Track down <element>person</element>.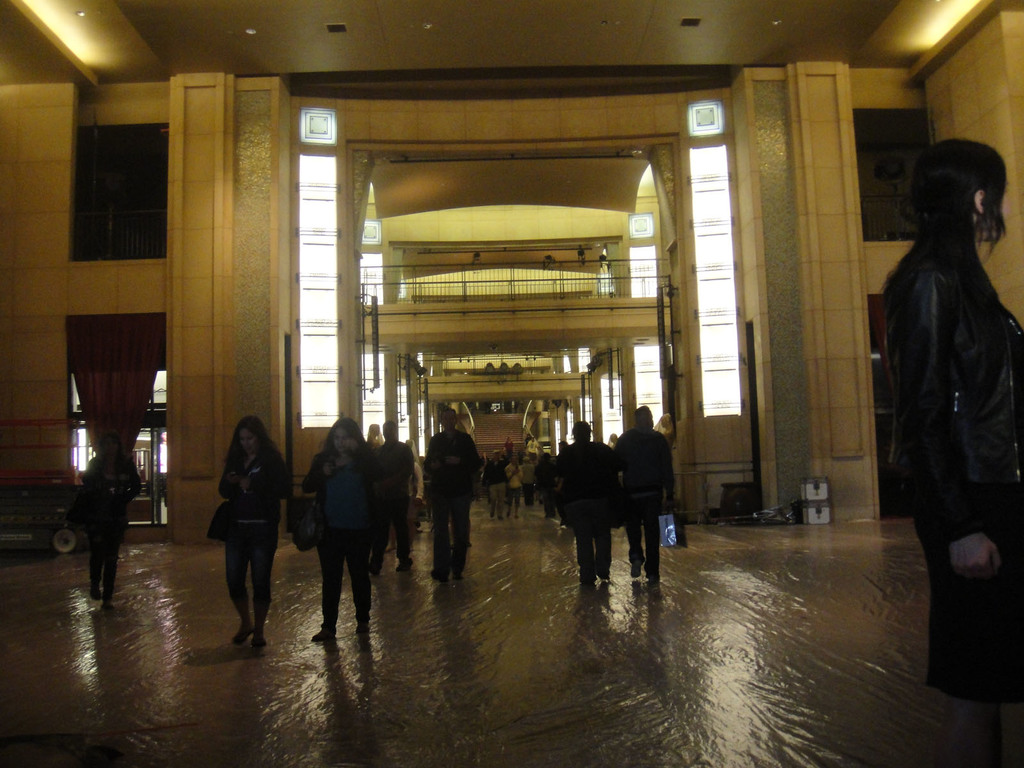
Tracked to locate(302, 422, 376, 641).
